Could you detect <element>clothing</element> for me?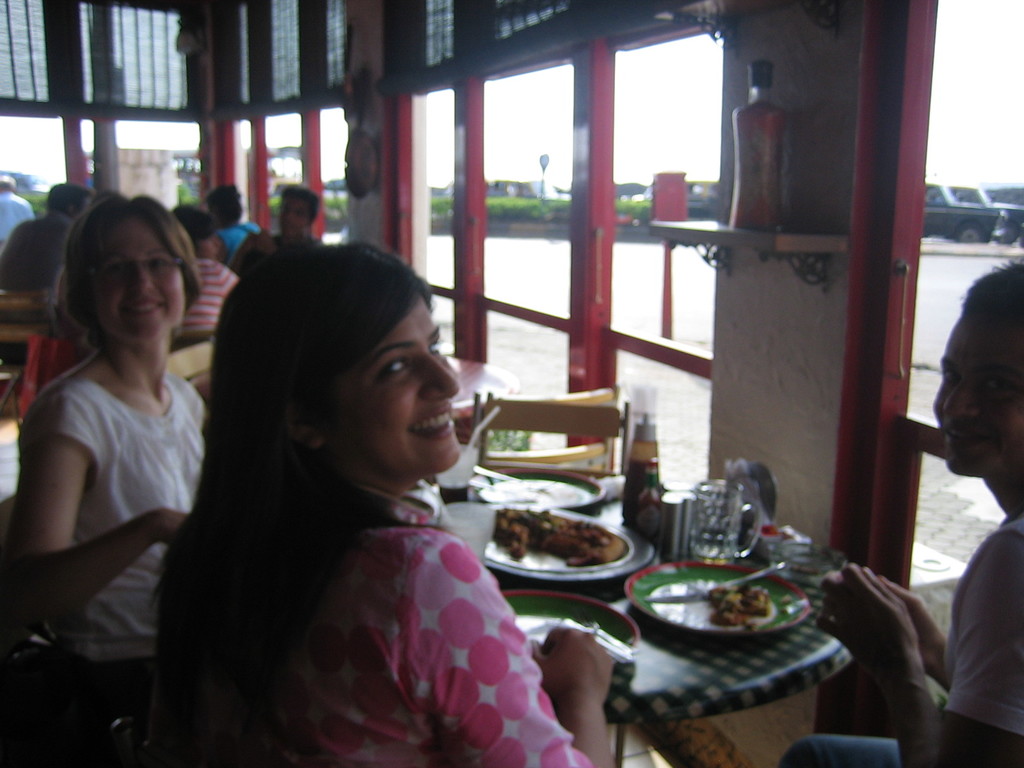
Detection result: 194 491 595 767.
